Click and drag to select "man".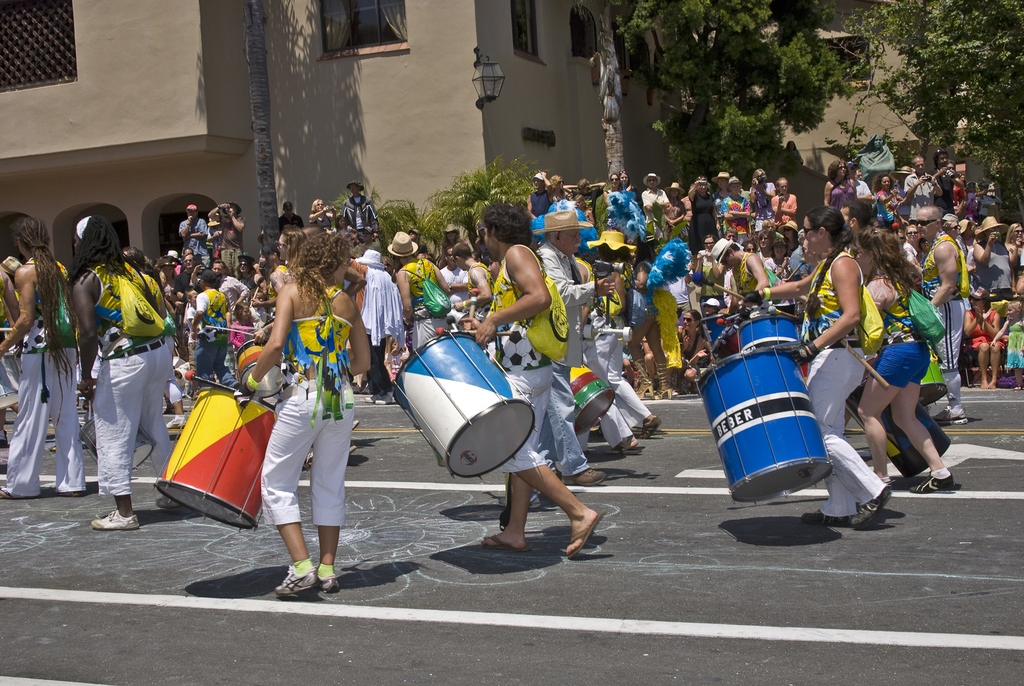
Selection: 904:157:943:225.
